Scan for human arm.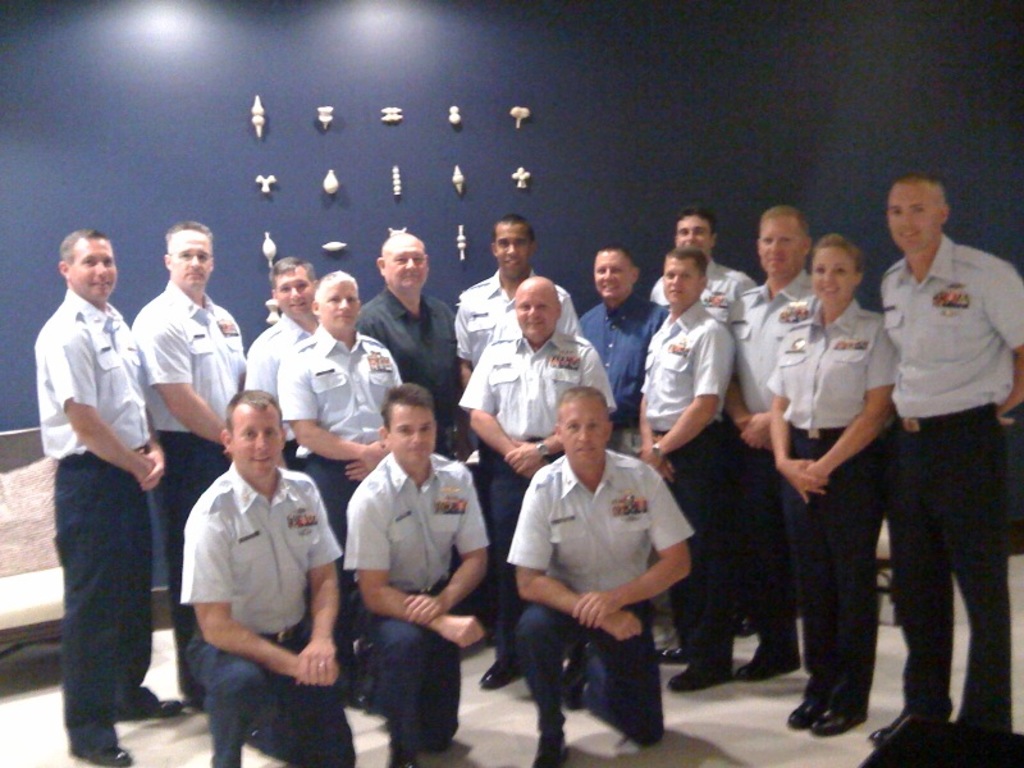
Scan result: 809,326,899,499.
